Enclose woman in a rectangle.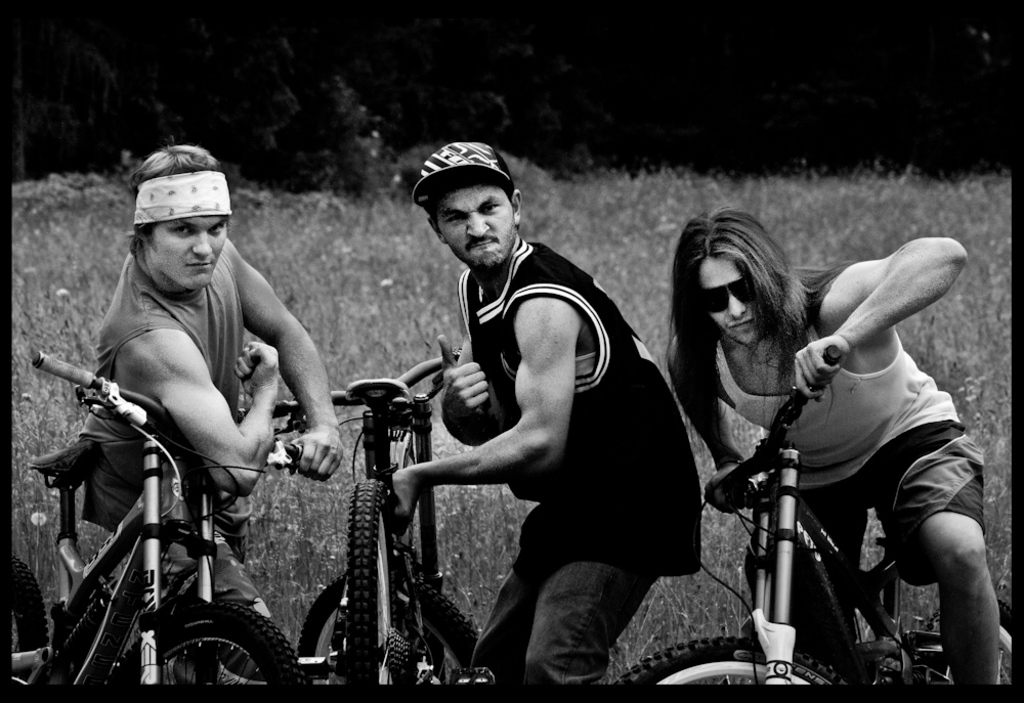
rect(683, 189, 969, 694).
